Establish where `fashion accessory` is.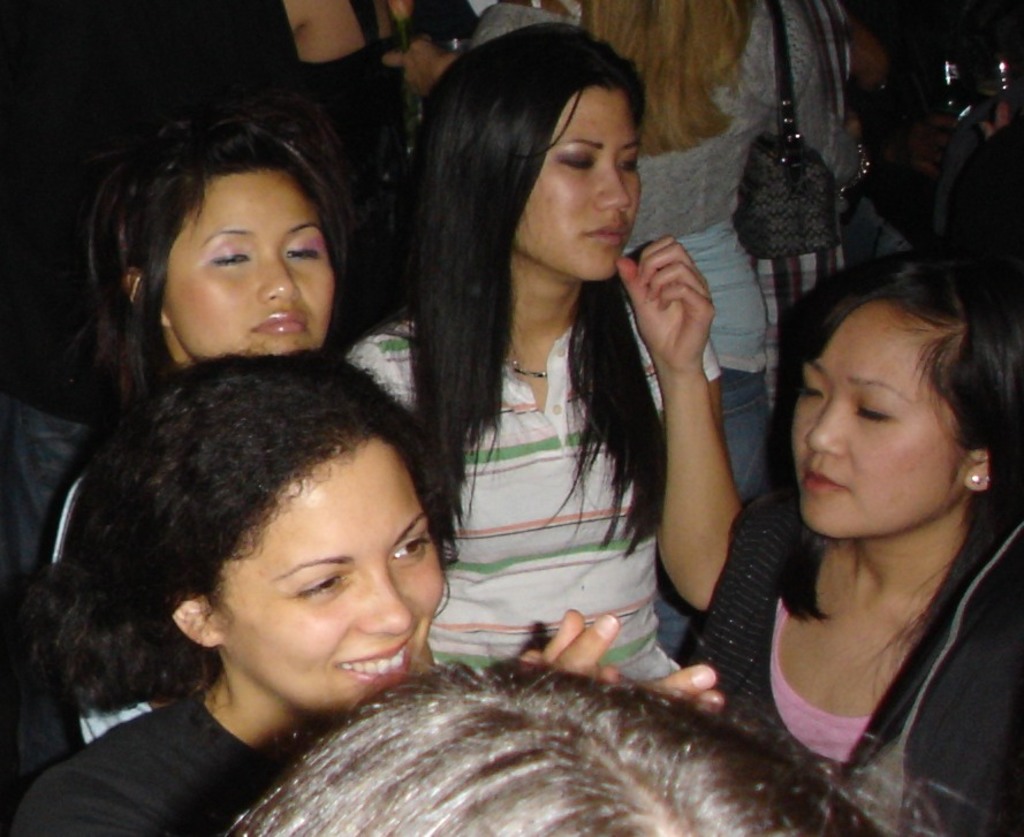
Established at 974/470/985/495.
